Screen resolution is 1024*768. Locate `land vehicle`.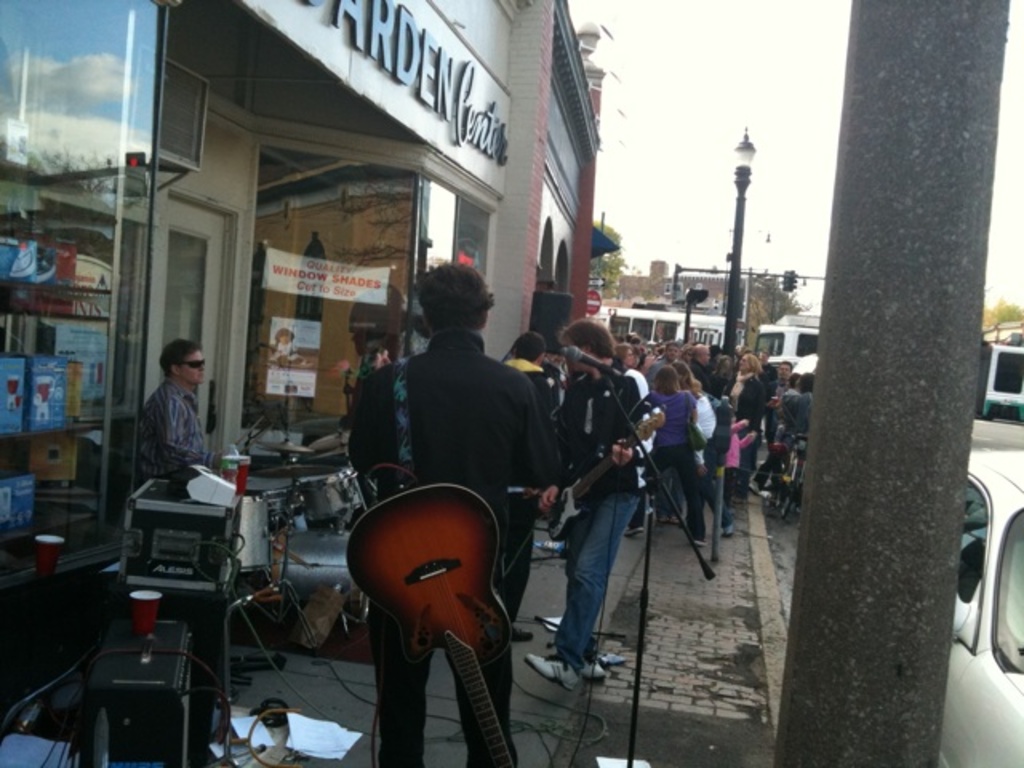
rect(589, 306, 726, 350).
